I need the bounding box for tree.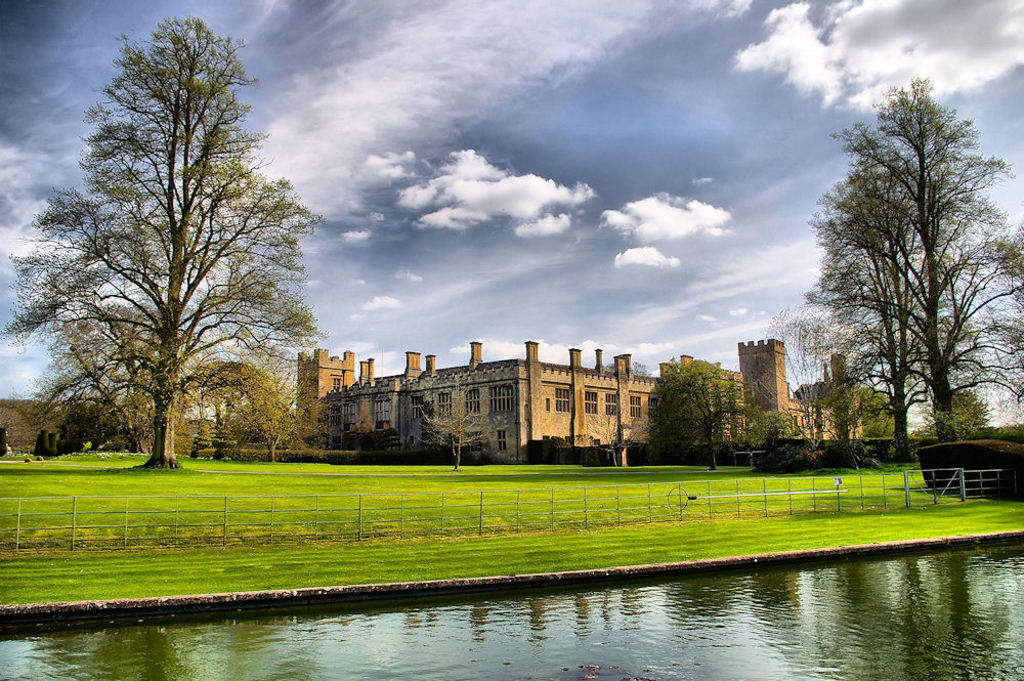
Here it is: Rect(786, 183, 990, 463).
